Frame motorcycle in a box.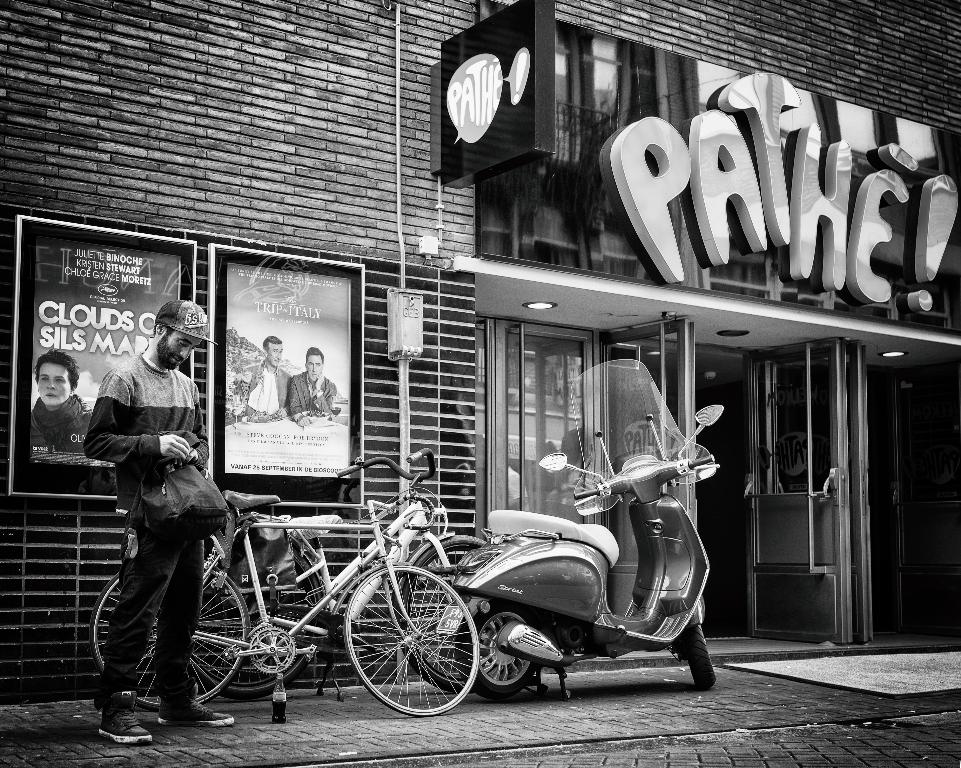
{"left": 452, "top": 375, "right": 745, "bottom": 721}.
